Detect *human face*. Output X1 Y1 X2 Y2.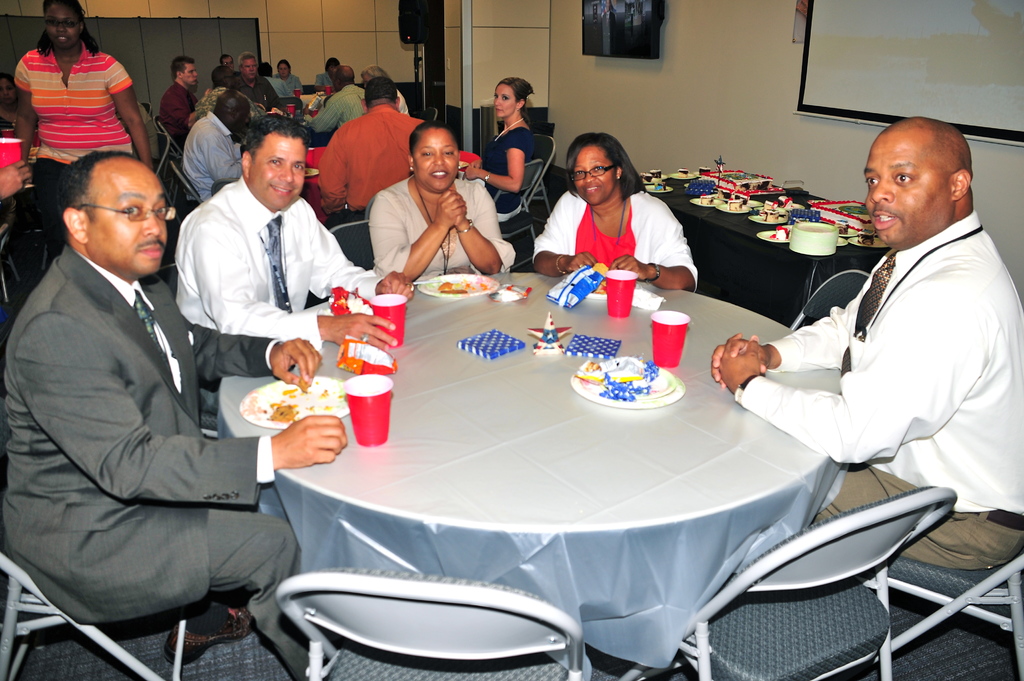
414 131 463 189.
